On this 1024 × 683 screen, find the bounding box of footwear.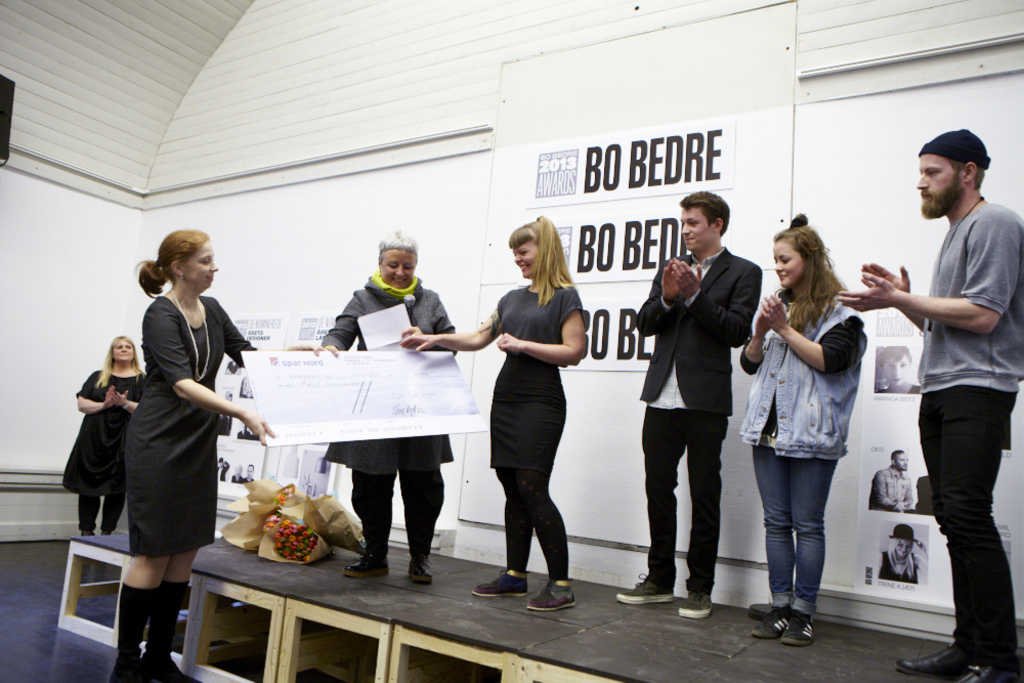
Bounding box: (x1=340, y1=553, x2=392, y2=584).
